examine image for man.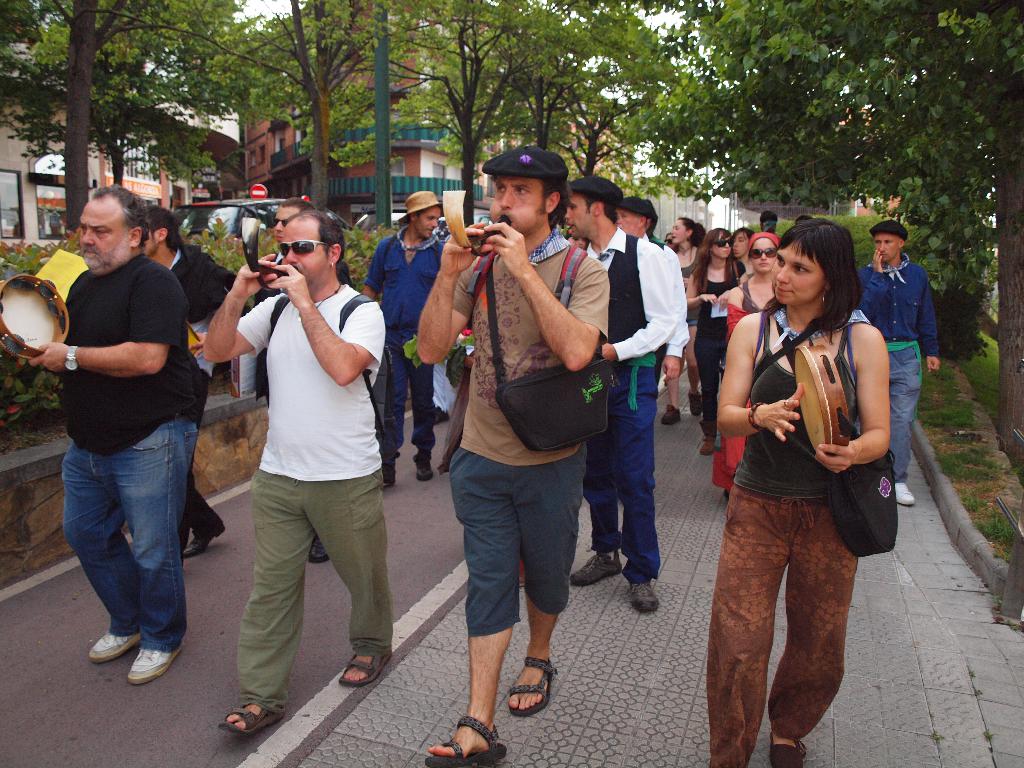
Examination result: pyautogui.locateOnScreen(857, 216, 943, 507).
